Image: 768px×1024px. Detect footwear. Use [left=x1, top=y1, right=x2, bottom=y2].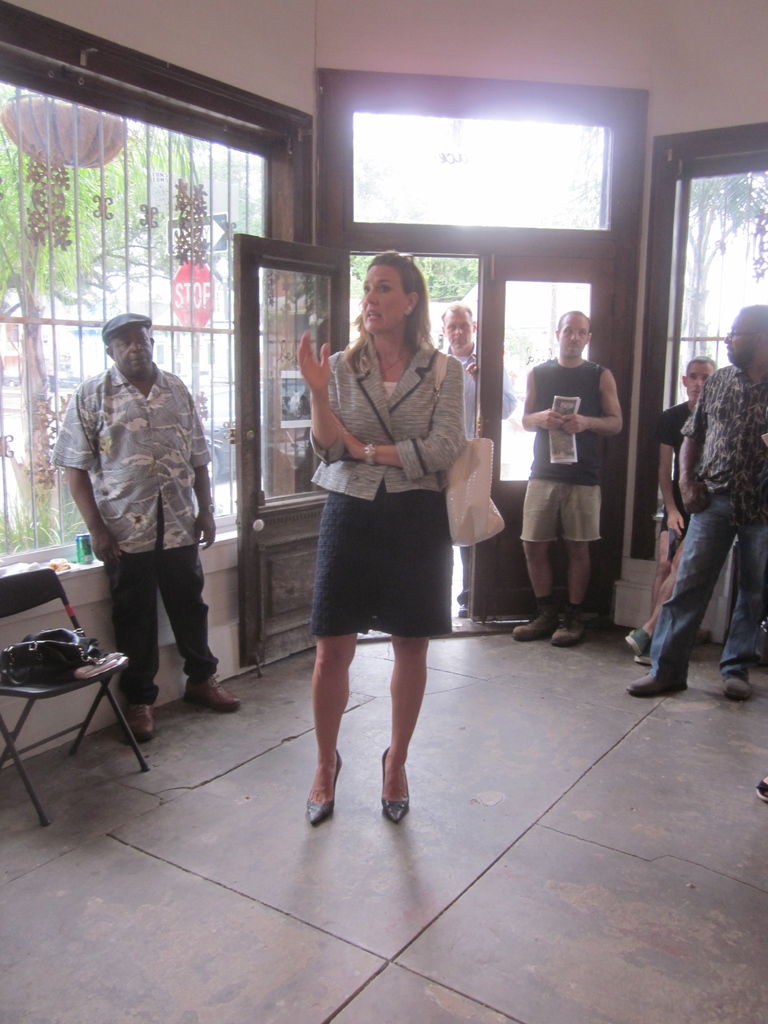
[left=513, top=604, right=557, bottom=641].
